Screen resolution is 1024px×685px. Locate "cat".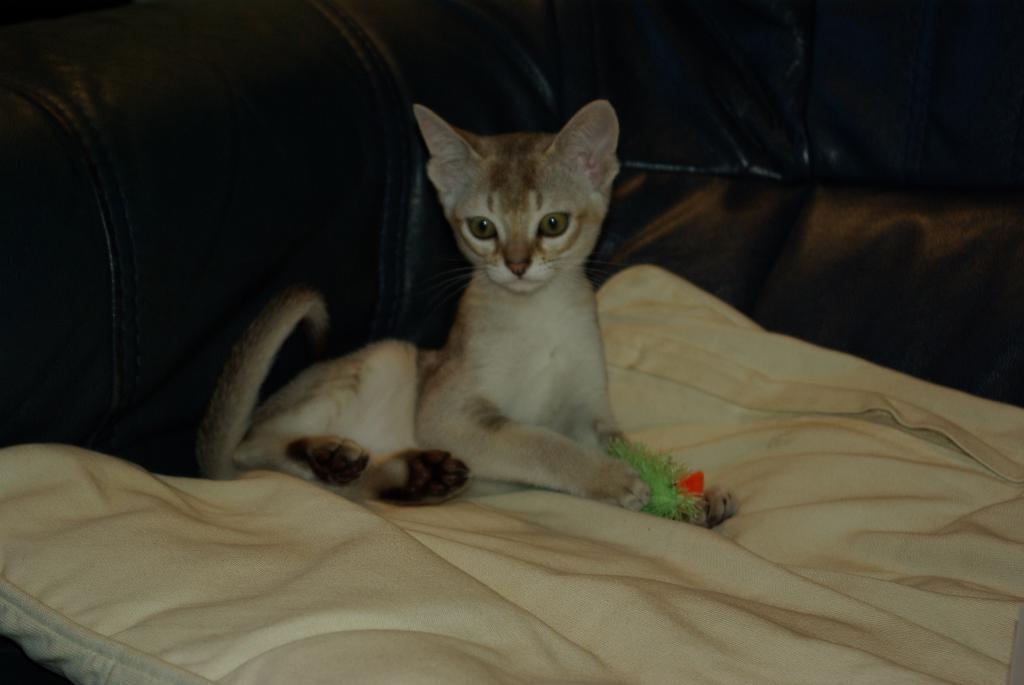
rect(194, 95, 737, 531).
